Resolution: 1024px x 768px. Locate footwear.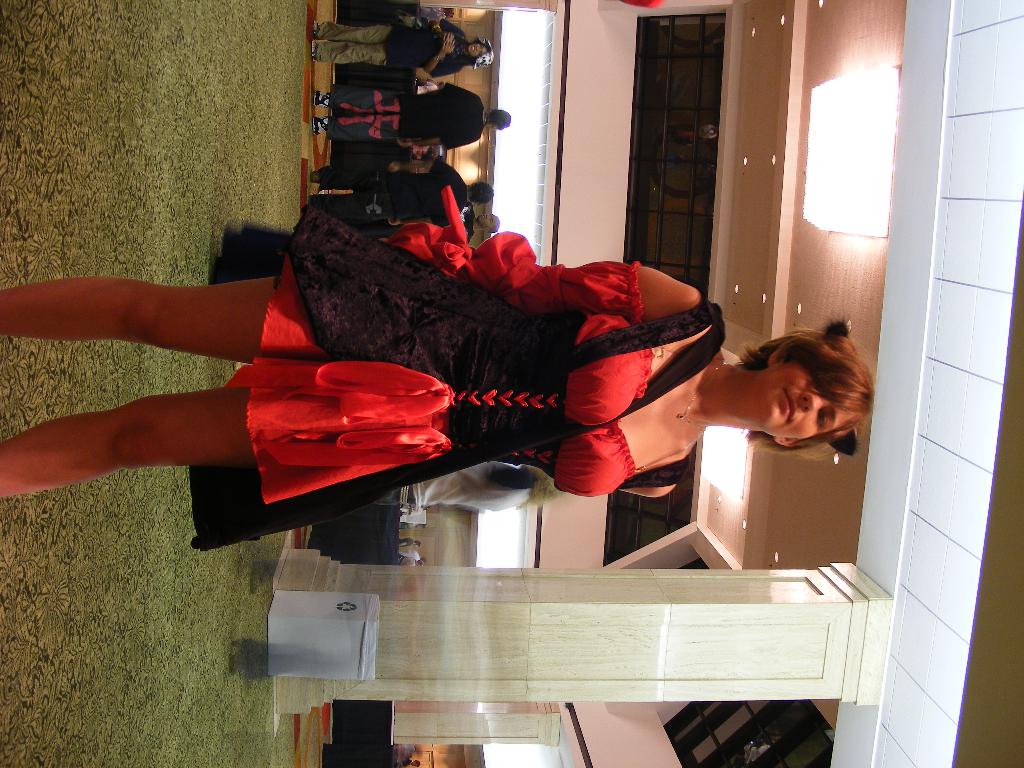
region(310, 172, 321, 184).
